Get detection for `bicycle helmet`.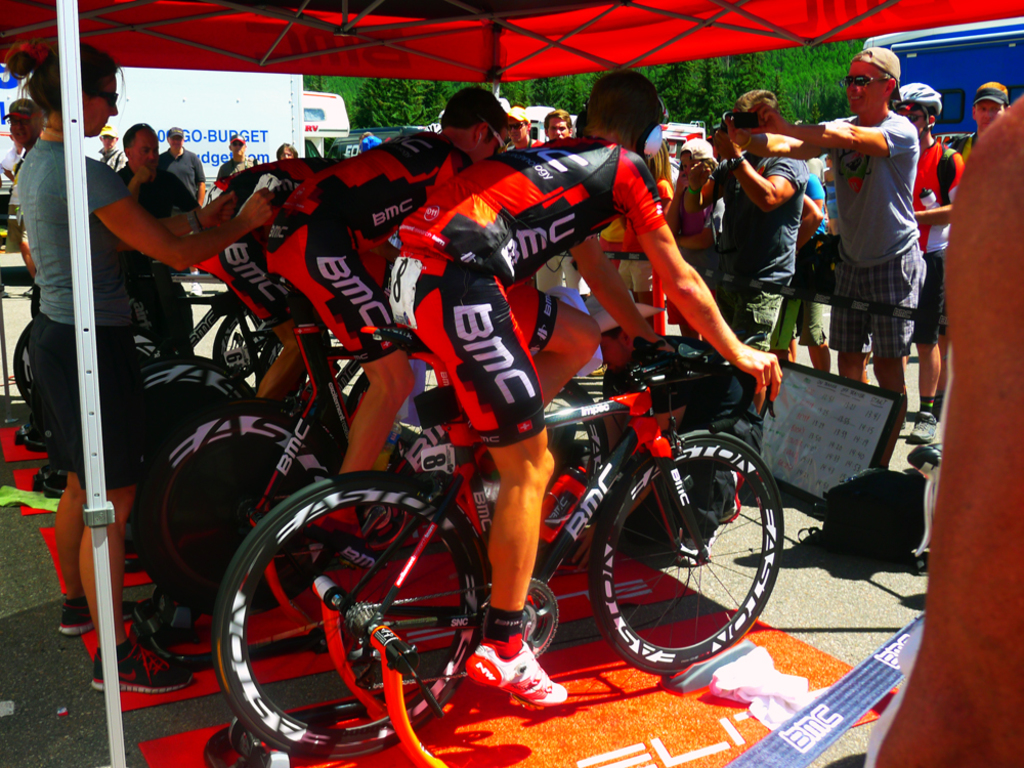
Detection: box(893, 79, 942, 128).
